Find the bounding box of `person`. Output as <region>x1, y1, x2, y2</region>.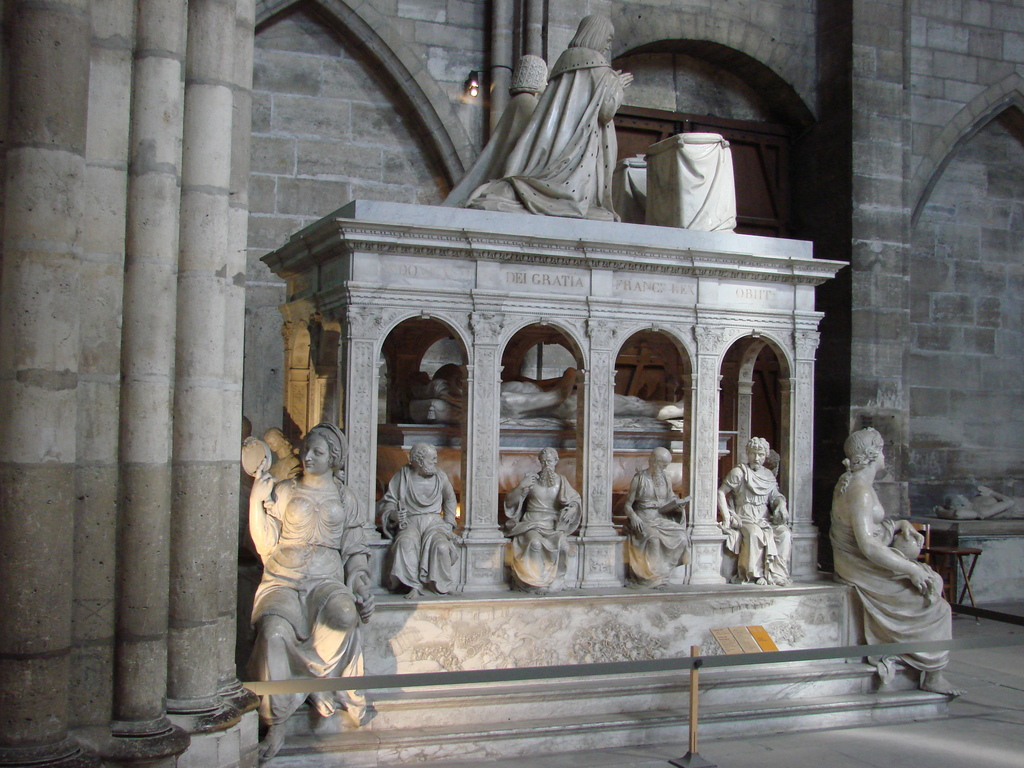
<region>500, 450, 583, 589</region>.
